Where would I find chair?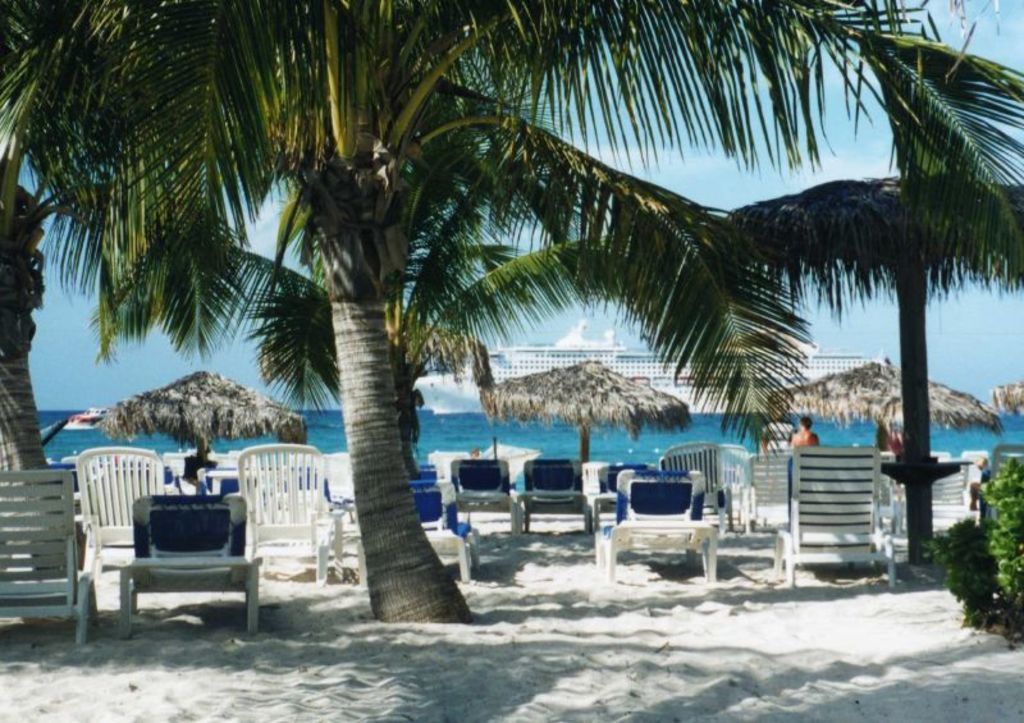
At rect(233, 444, 333, 585).
